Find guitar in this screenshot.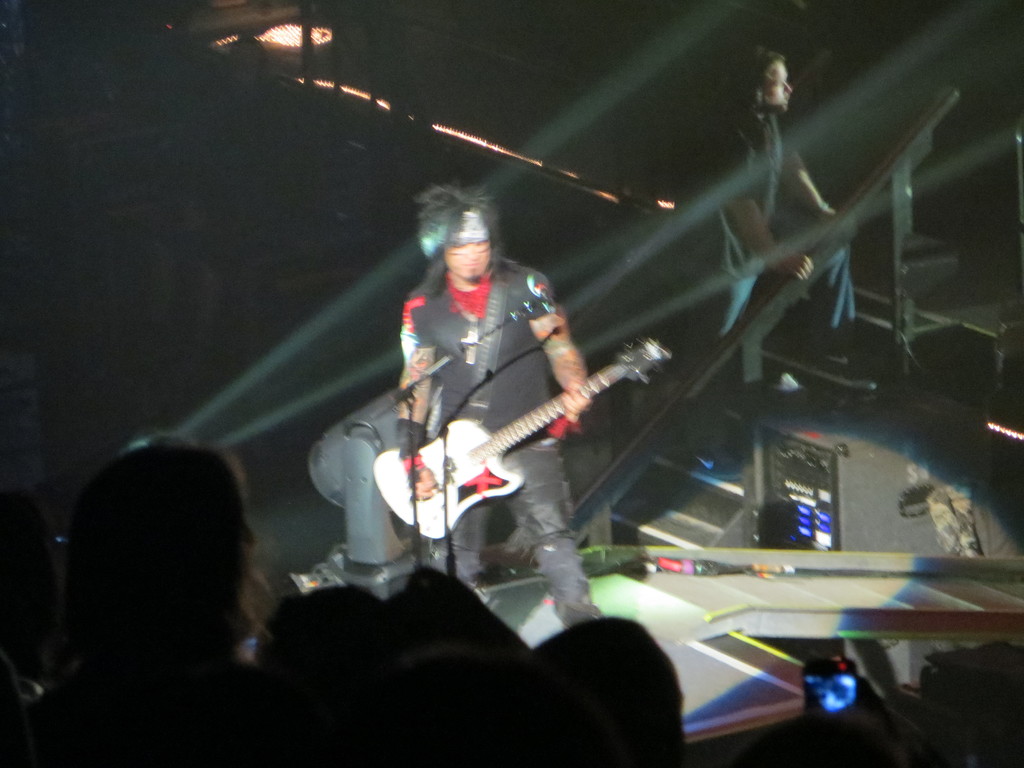
The bounding box for guitar is detection(373, 326, 657, 542).
